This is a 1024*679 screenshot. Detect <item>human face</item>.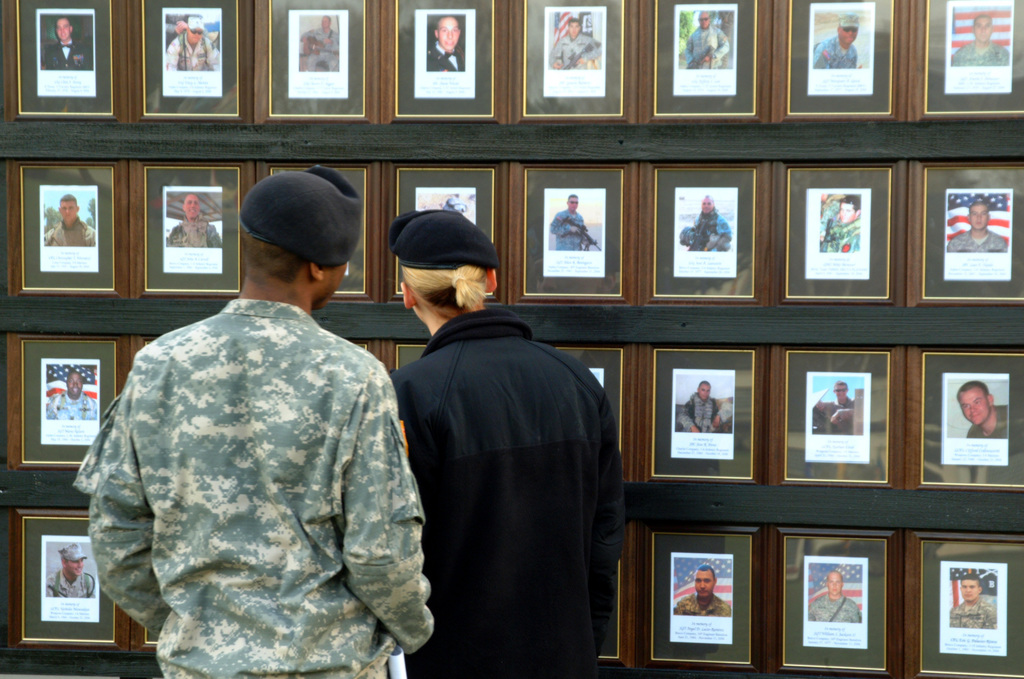
left=977, top=18, right=991, bottom=40.
